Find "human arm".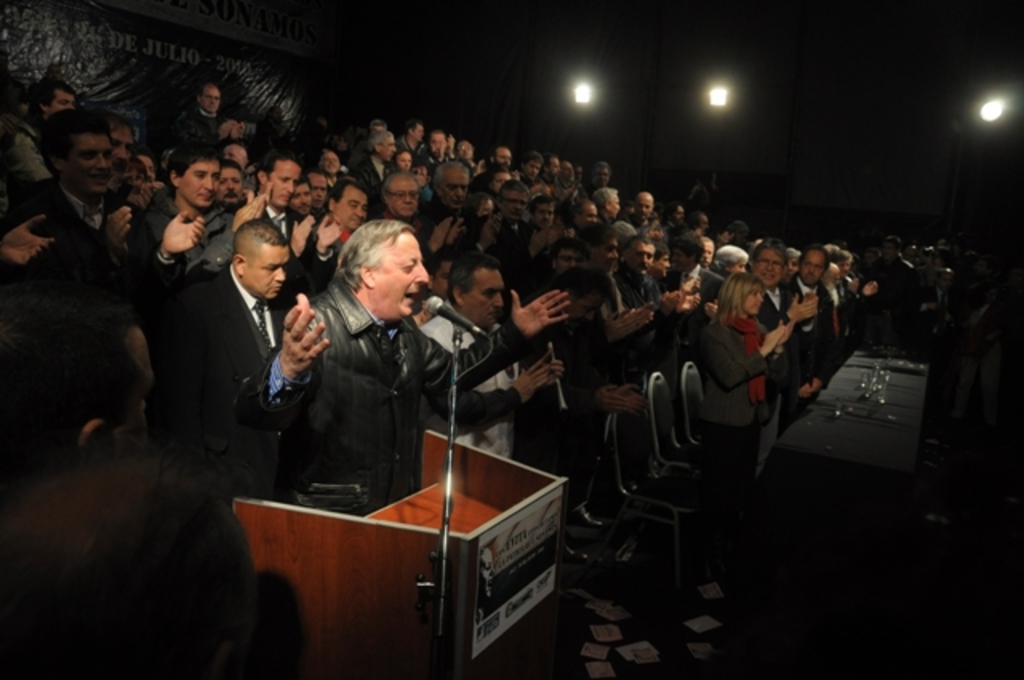
x1=248, y1=291, x2=336, y2=427.
